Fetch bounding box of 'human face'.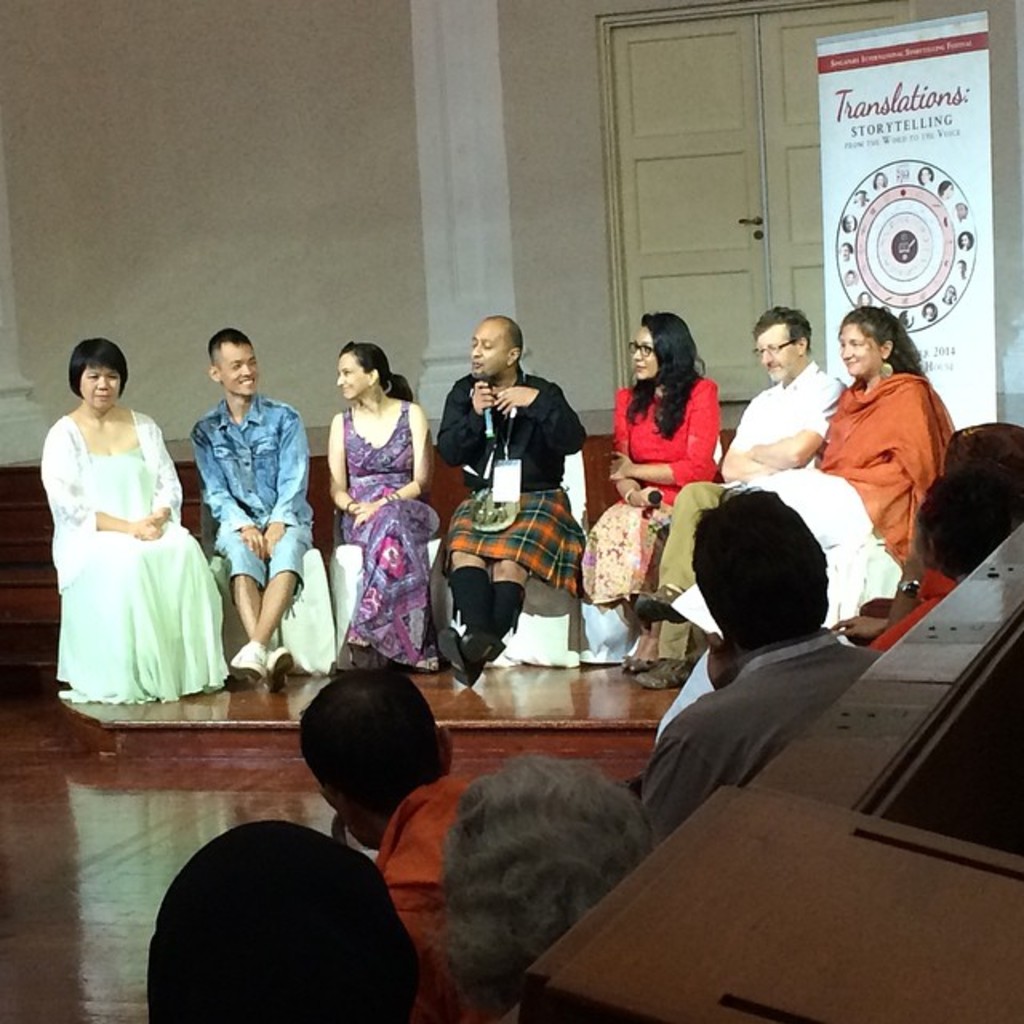
Bbox: select_region(750, 322, 798, 379).
